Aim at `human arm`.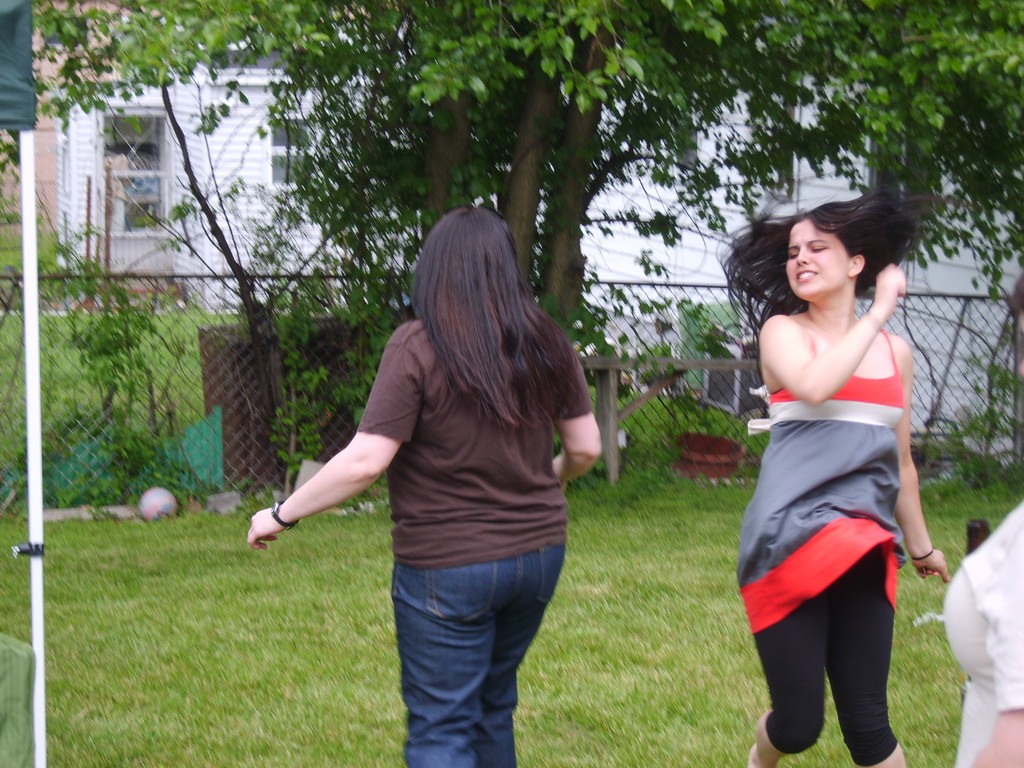
Aimed at rect(546, 351, 604, 490).
